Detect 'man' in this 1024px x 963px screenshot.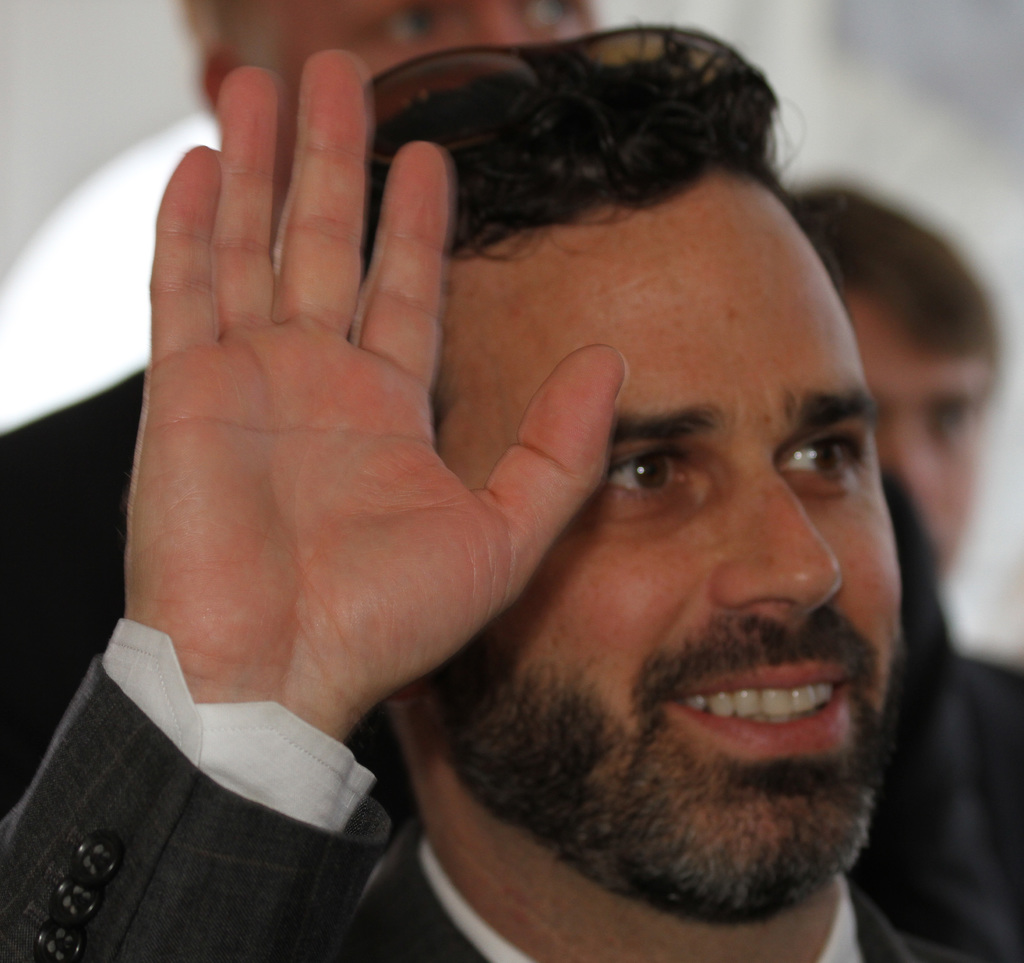
Detection: BBox(795, 184, 1023, 962).
